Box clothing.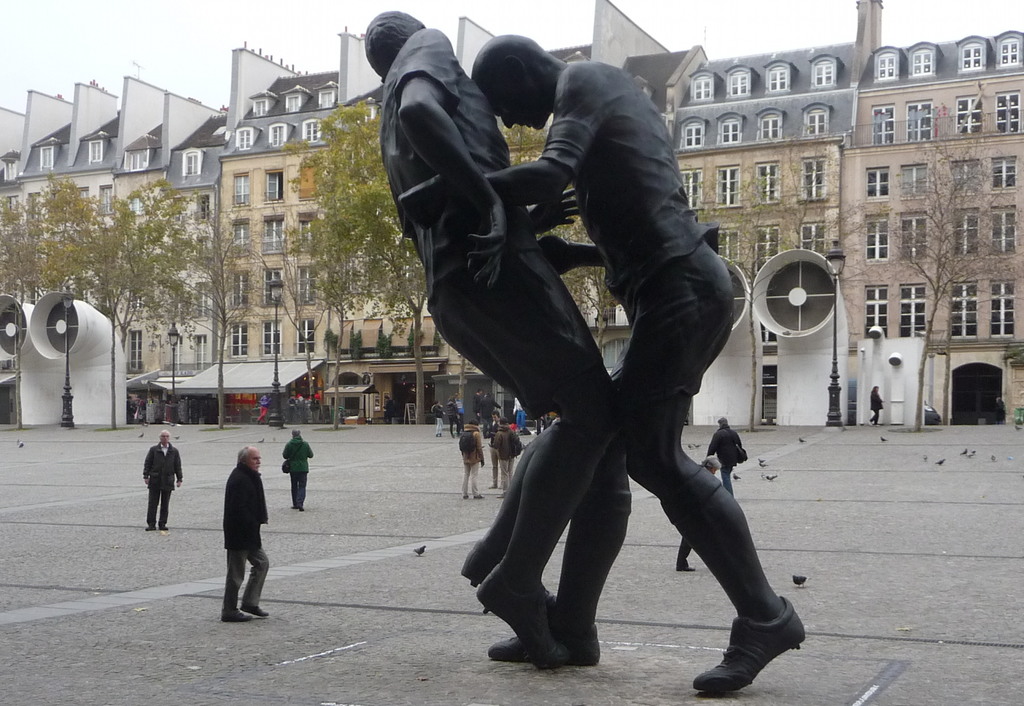
crop(679, 538, 696, 571).
